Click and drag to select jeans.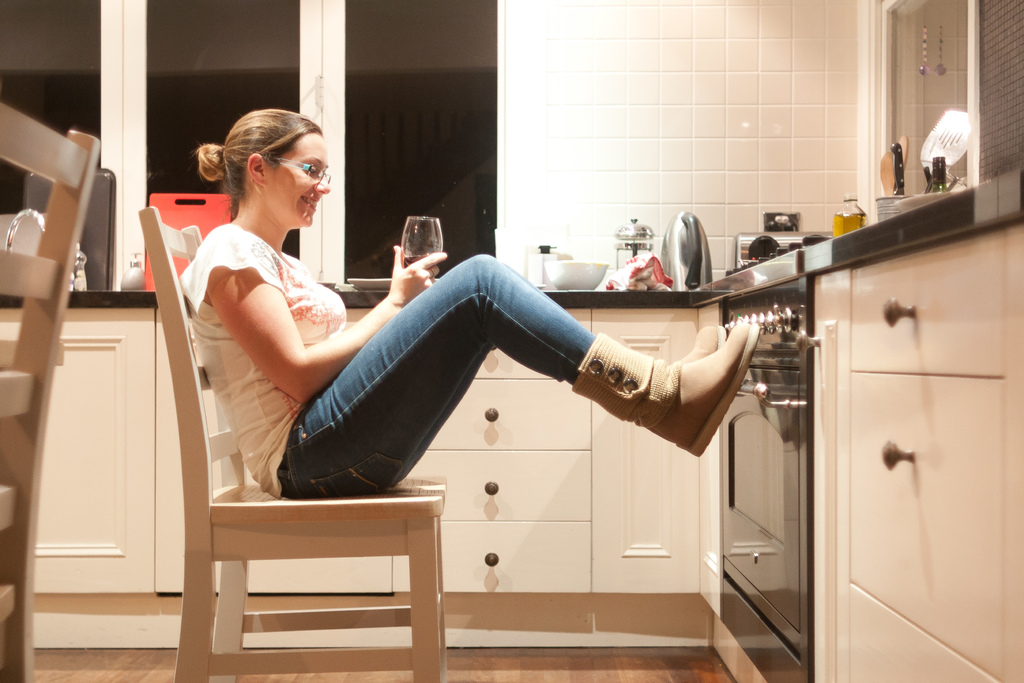
Selection: 294, 235, 657, 524.
